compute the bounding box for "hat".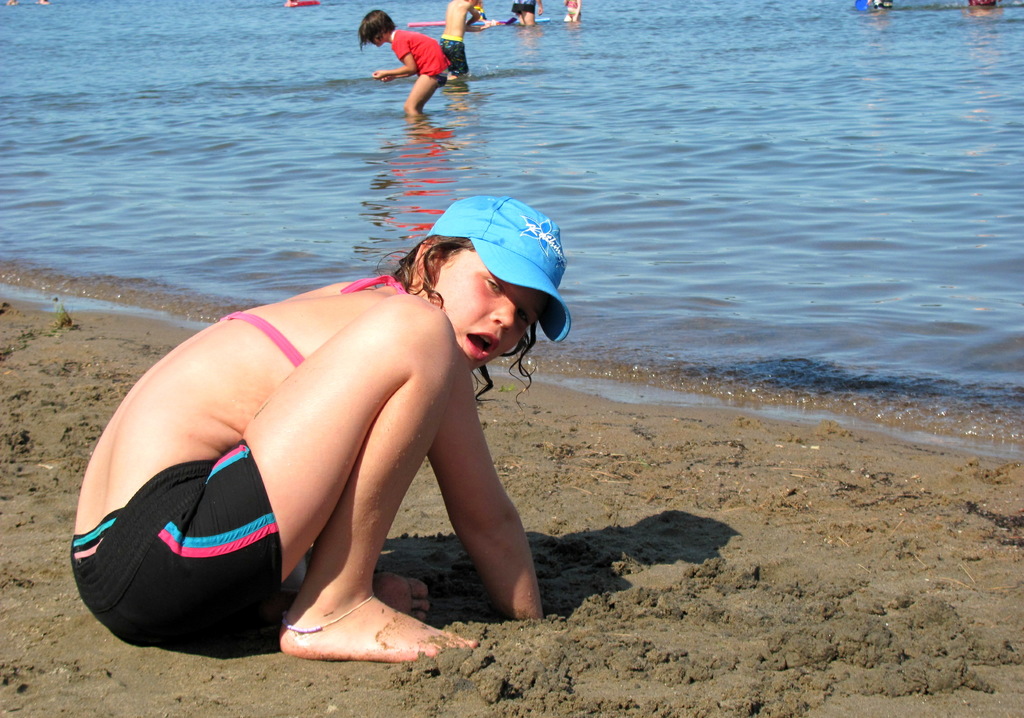
x1=430 y1=194 x2=573 y2=343.
